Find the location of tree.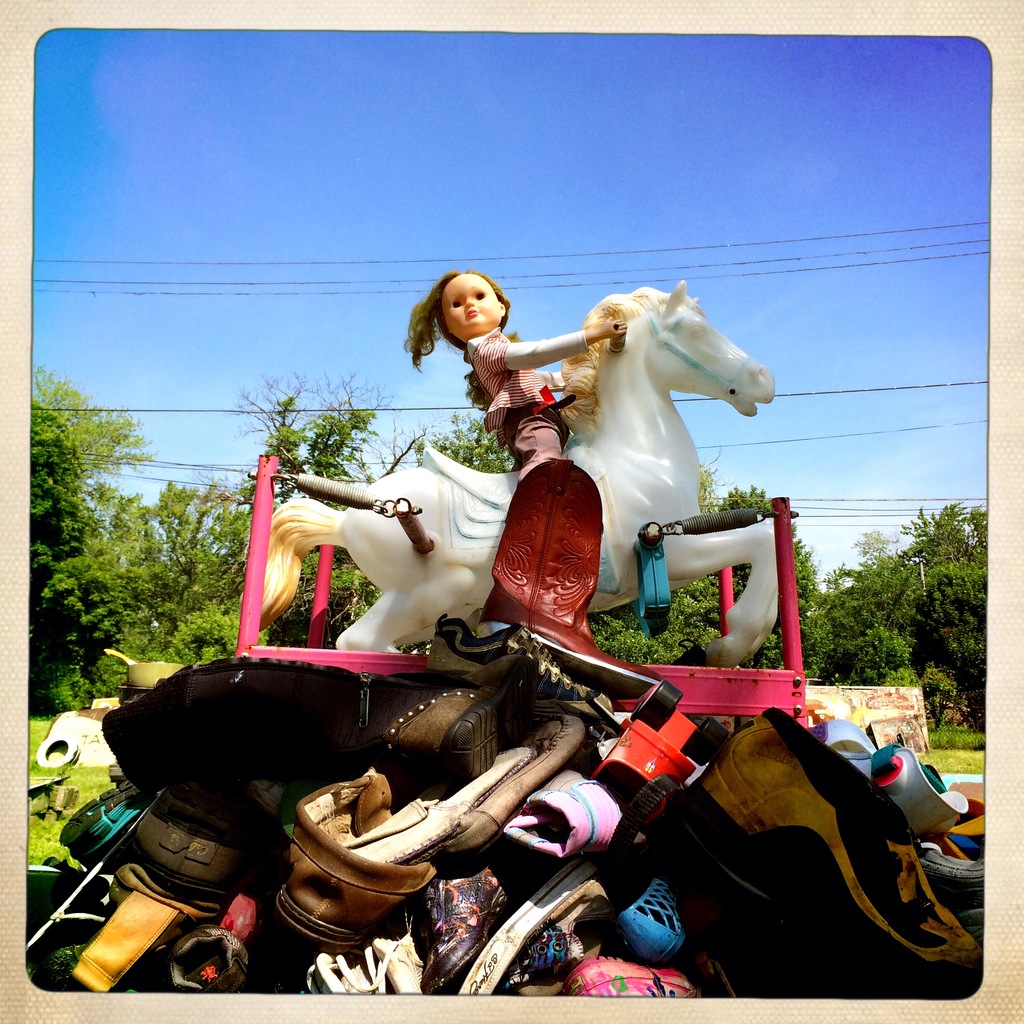
Location: bbox=[219, 350, 424, 652].
